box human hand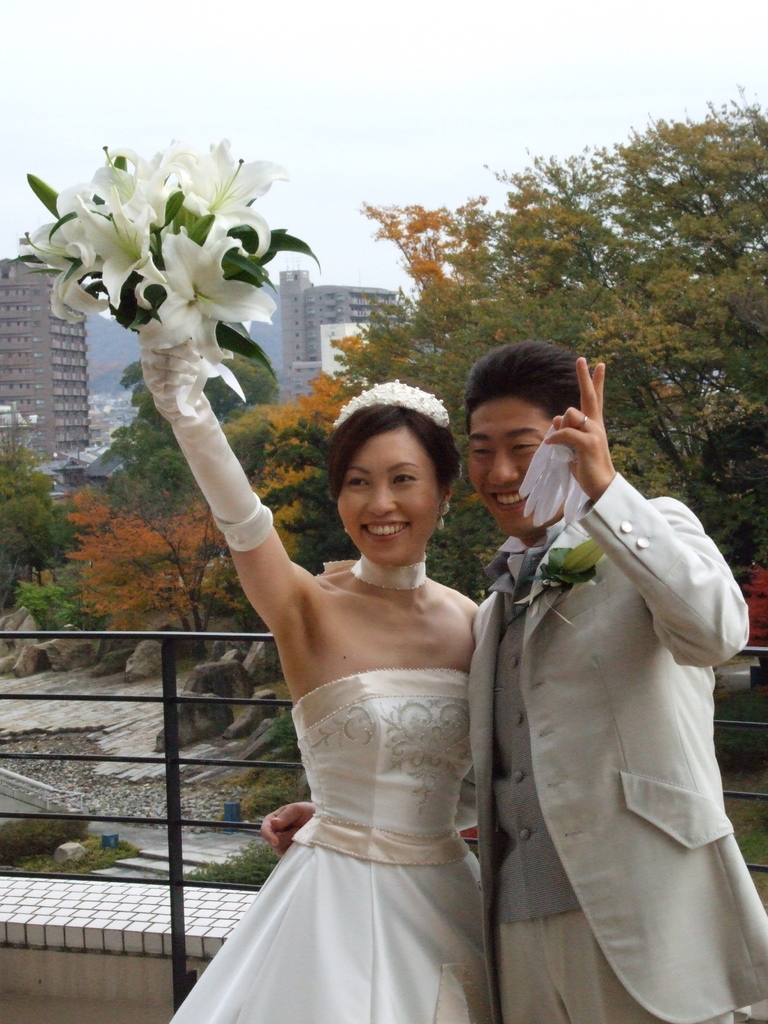
[left=136, top=340, right=208, bottom=419]
